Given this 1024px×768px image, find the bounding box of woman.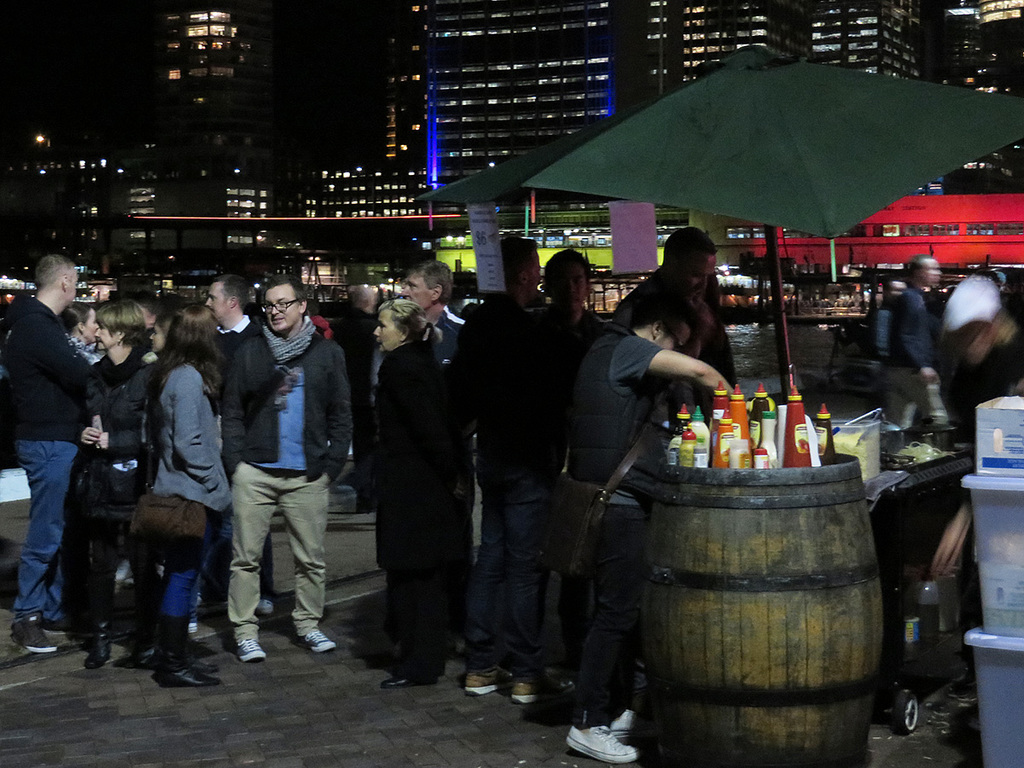
{"x1": 355, "y1": 295, "x2": 465, "y2": 689}.
